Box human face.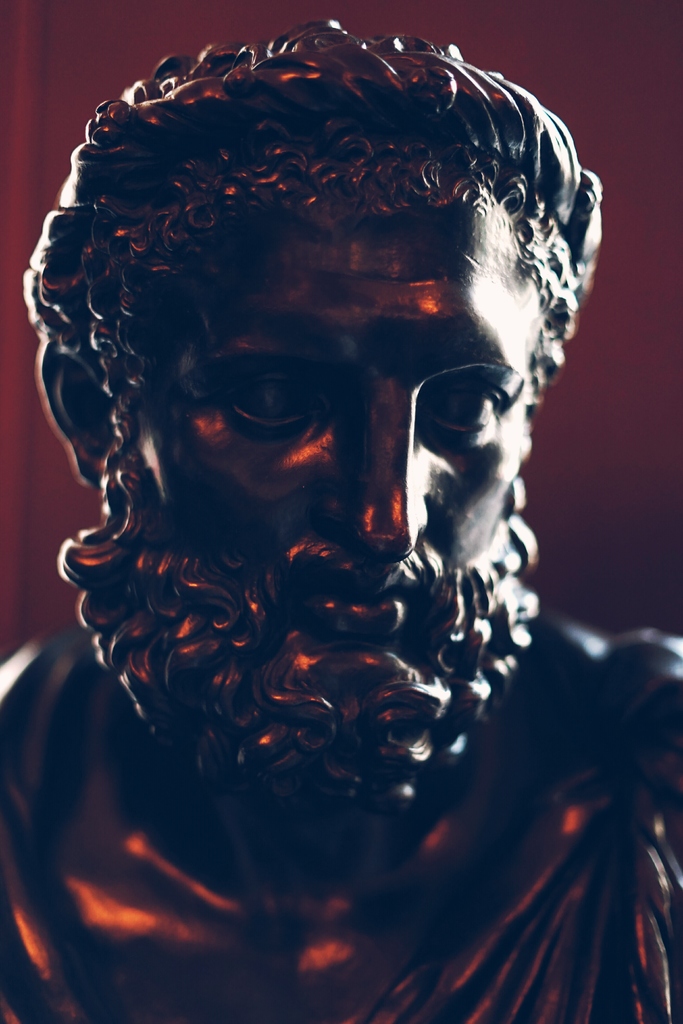
select_region(131, 218, 547, 801).
